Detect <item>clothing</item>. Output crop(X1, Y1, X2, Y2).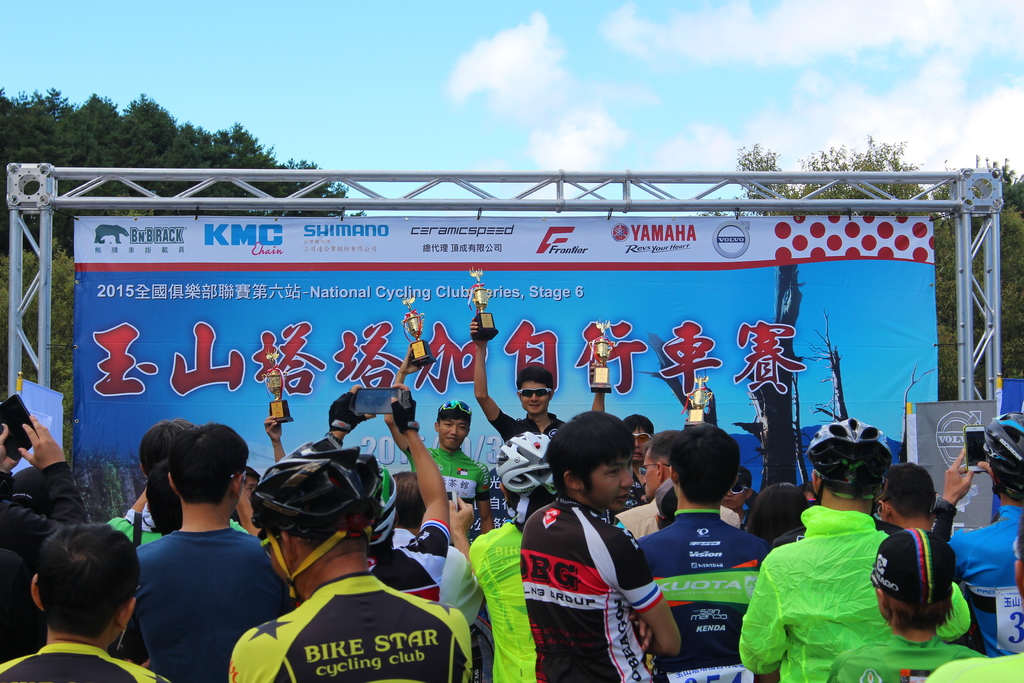
crop(221, 579, 471, 682).
